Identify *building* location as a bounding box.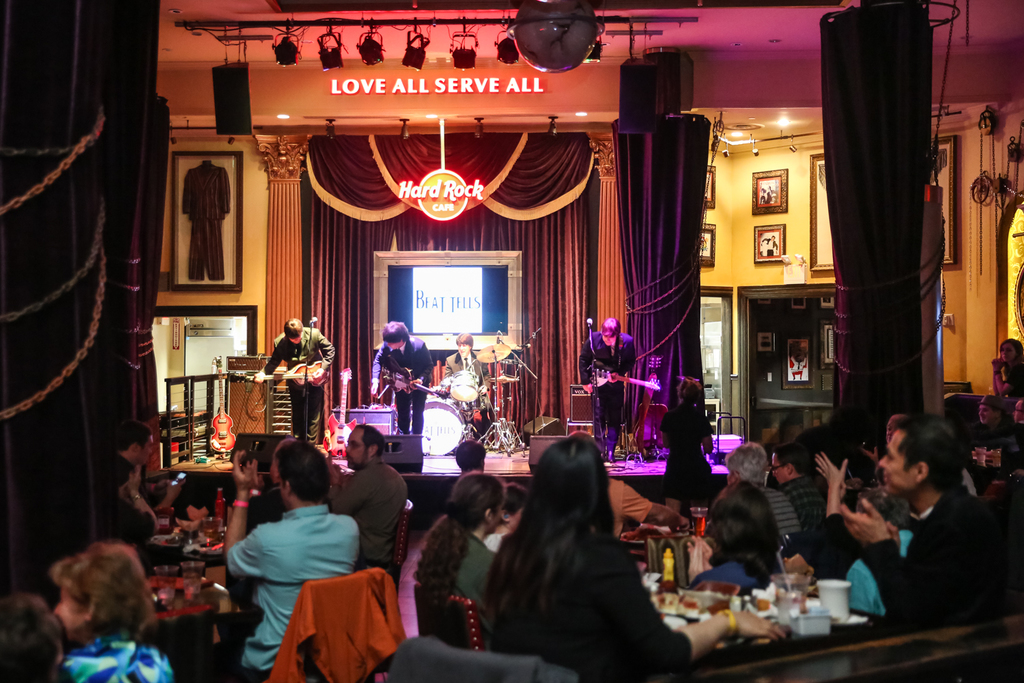
locate(0, 0, 1023, 682).
